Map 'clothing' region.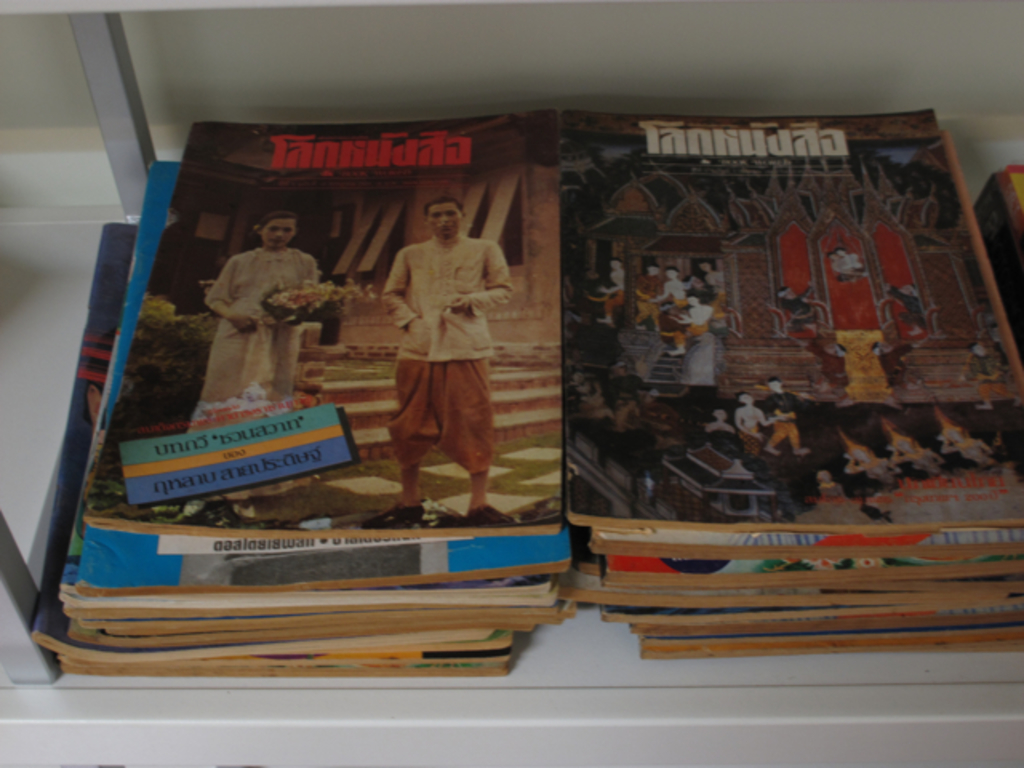
Mapped to 190,242,331,504.
